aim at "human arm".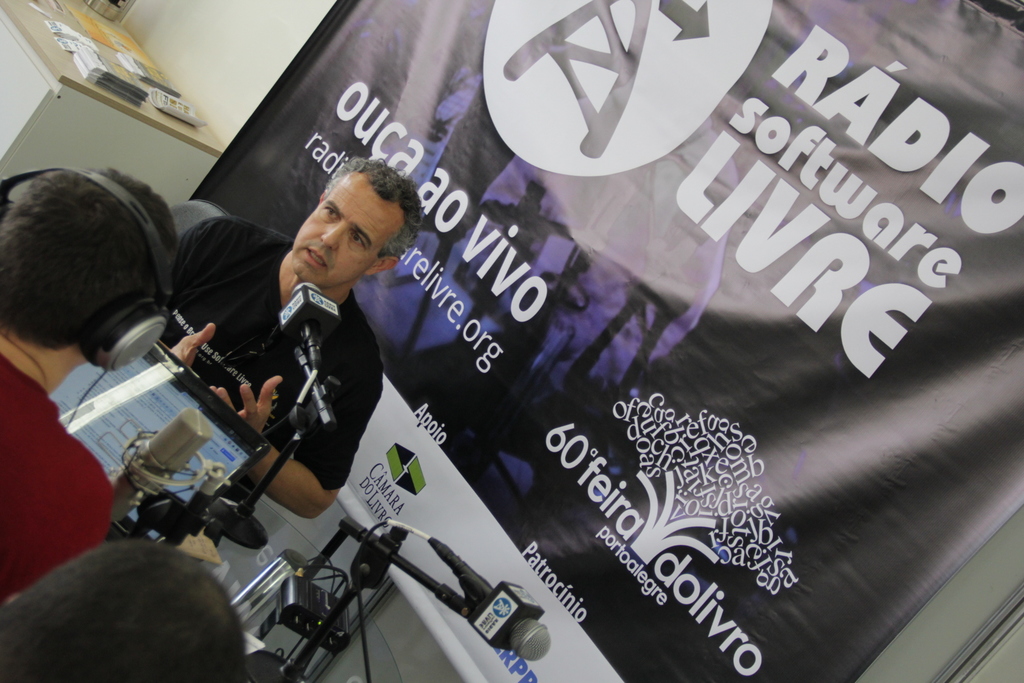
Aimed at <box>142,222,223,403</box>.
